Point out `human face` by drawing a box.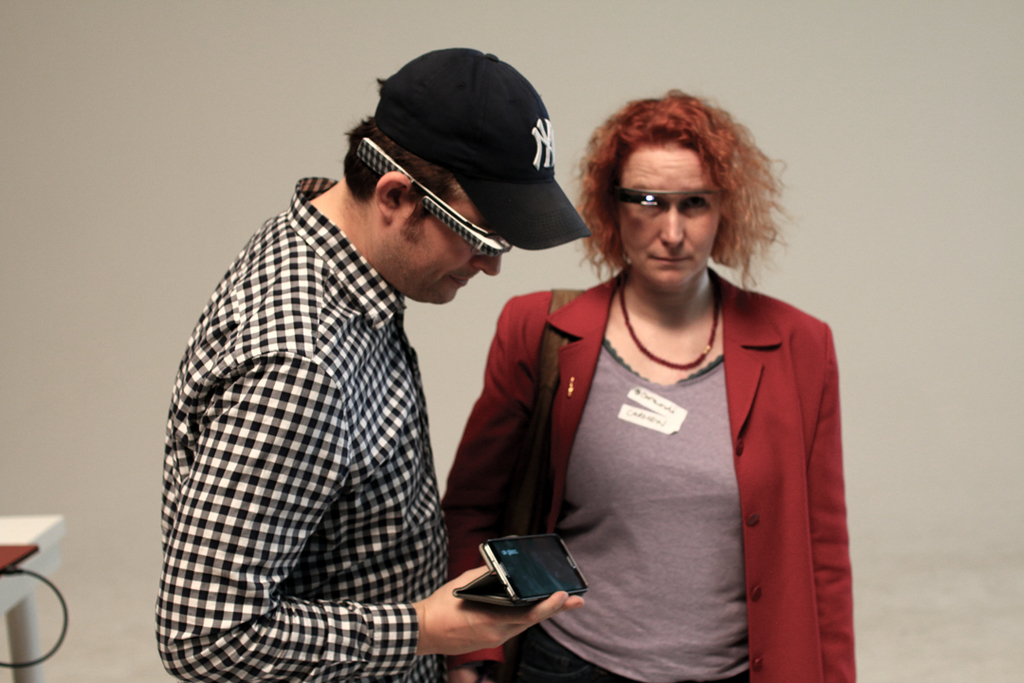
x1=612 y1=143 x2=714 y2=287.
